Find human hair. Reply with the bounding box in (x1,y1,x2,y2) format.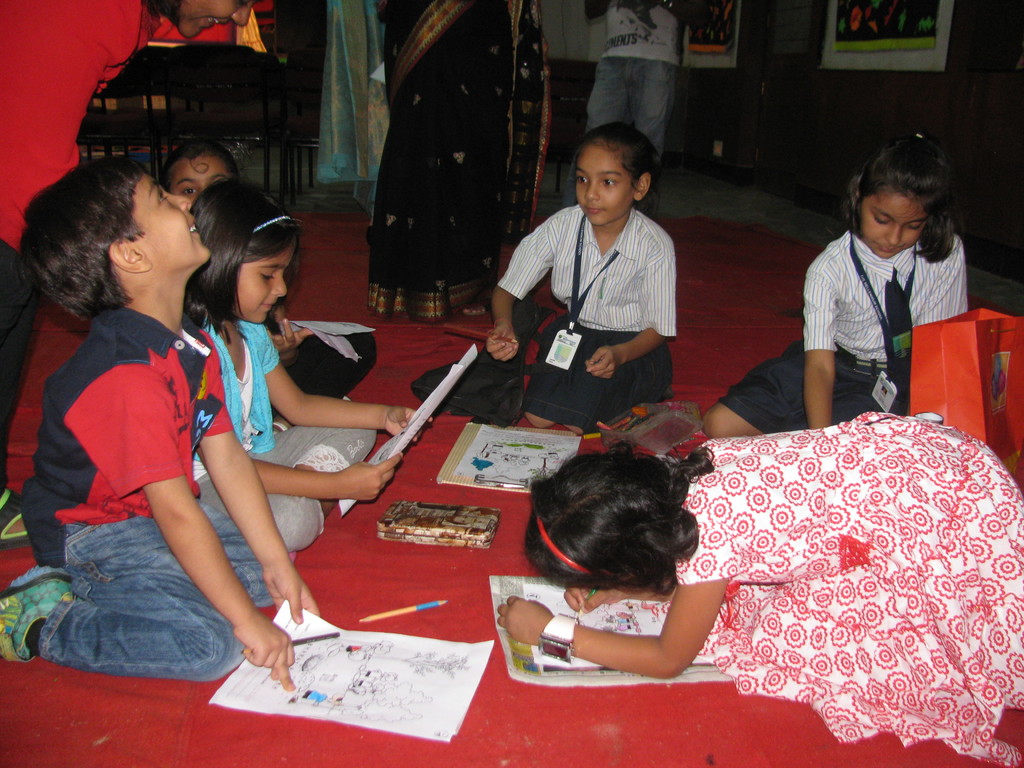
(154,140,241,195).
